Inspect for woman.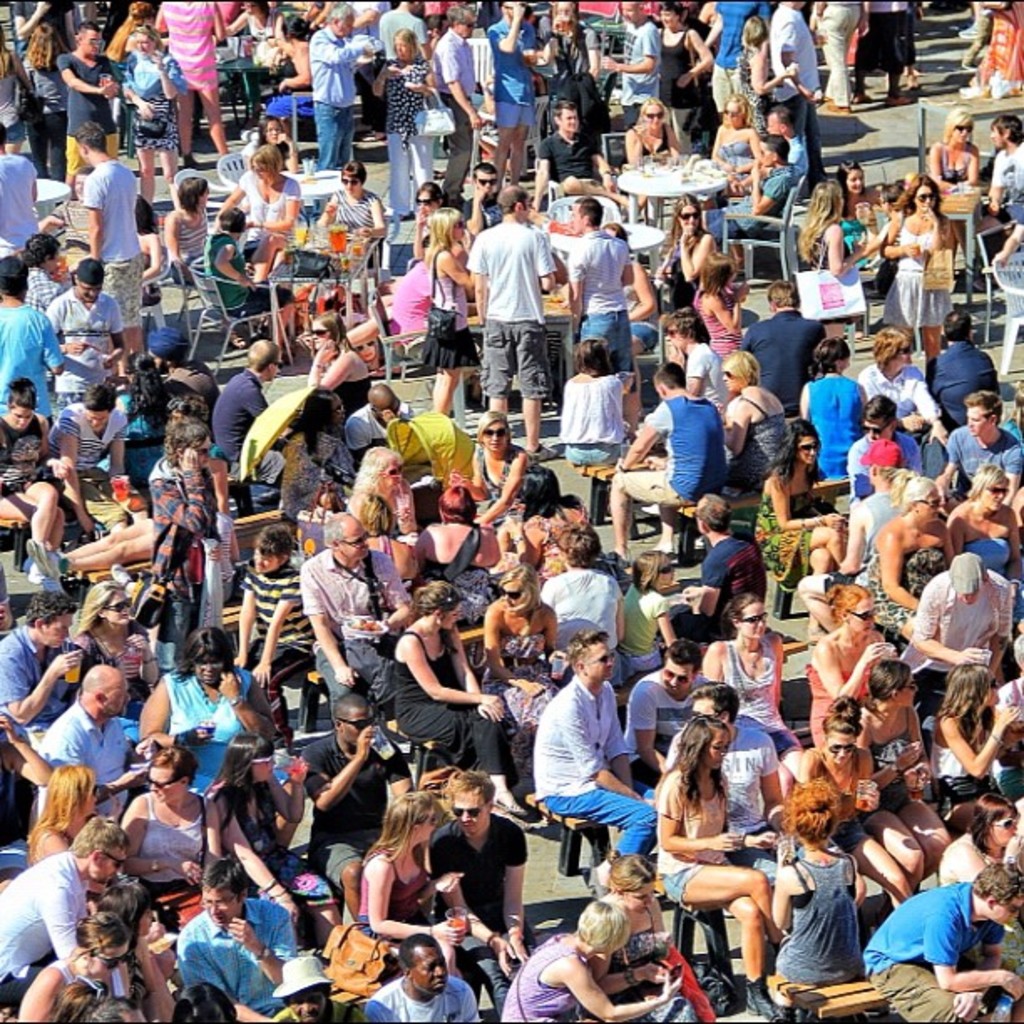
Inspection: BBox(412, 202, 477, 428).
